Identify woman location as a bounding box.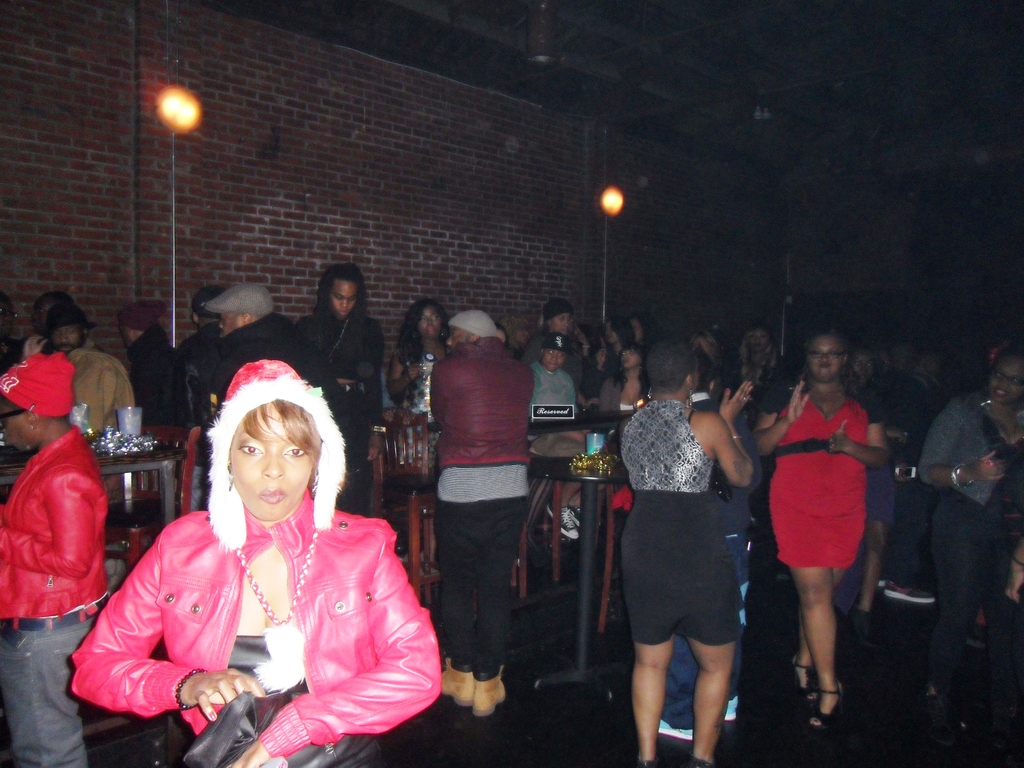
bbox(0, 349, 113, 767).
